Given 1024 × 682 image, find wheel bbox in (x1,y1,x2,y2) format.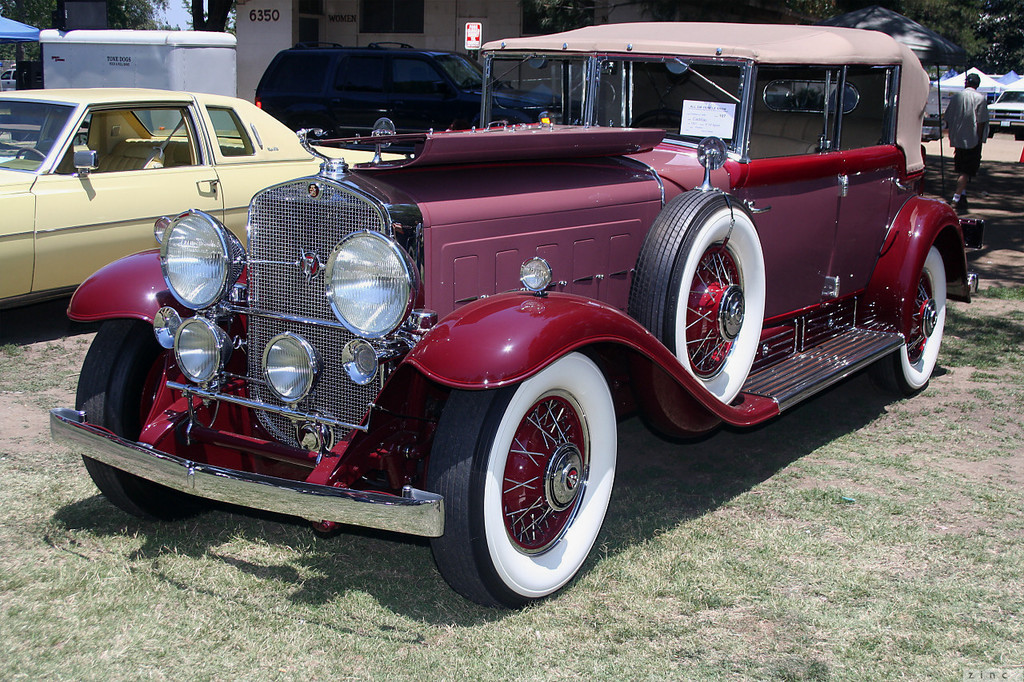
(634,189,769,438).
